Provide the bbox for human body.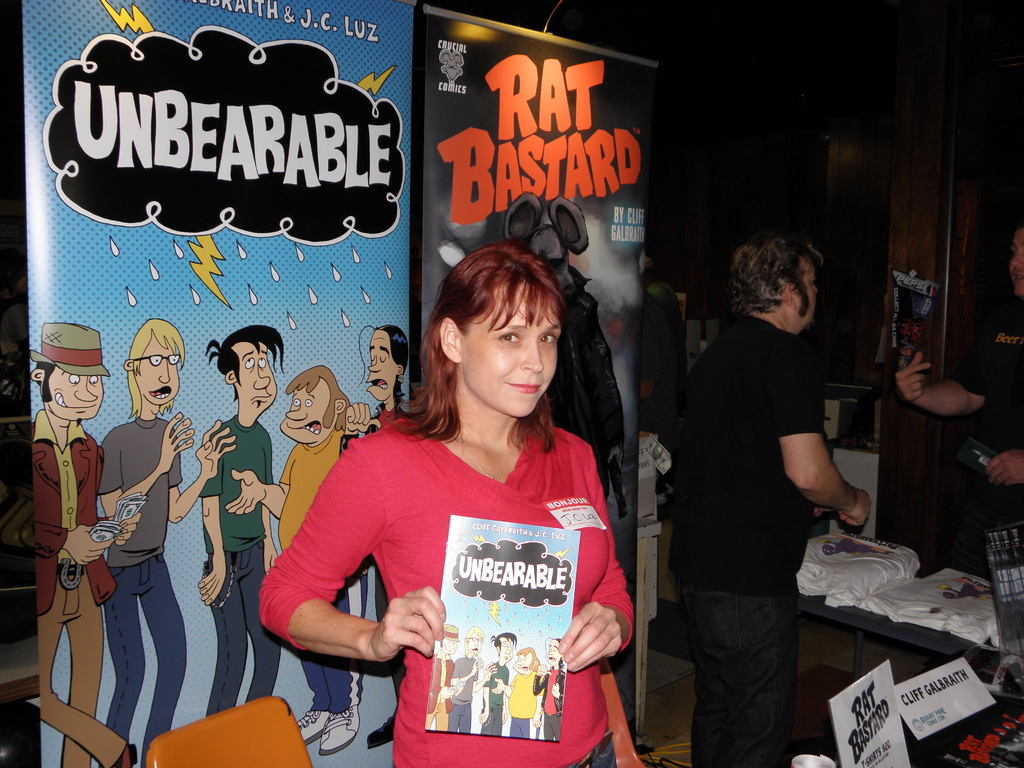
(492,669,537,744).
